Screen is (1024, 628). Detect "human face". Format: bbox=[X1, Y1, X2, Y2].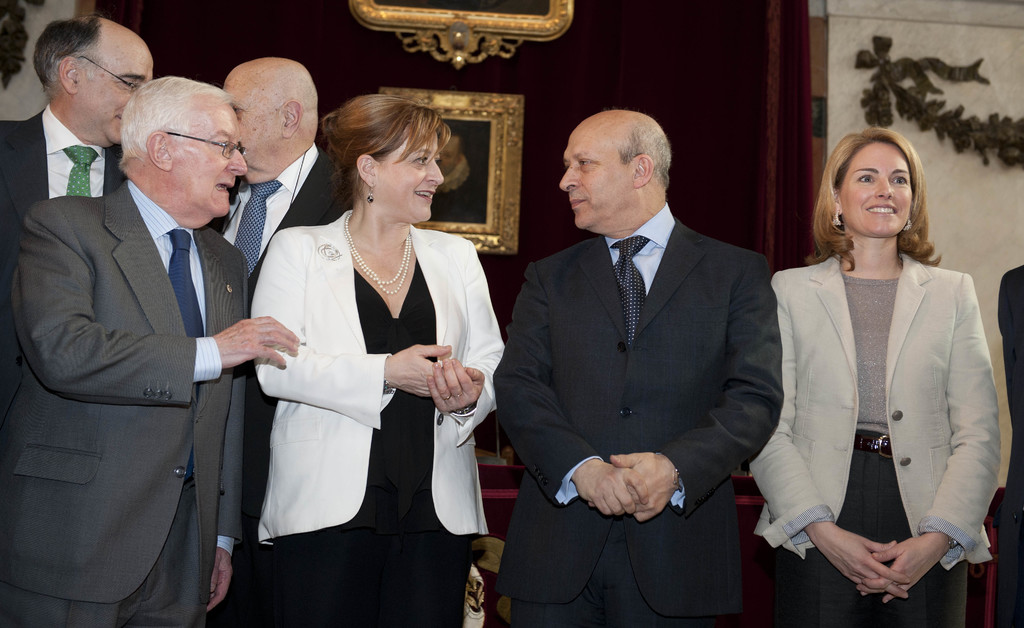
bbox=[558, 125, 637, 227].
